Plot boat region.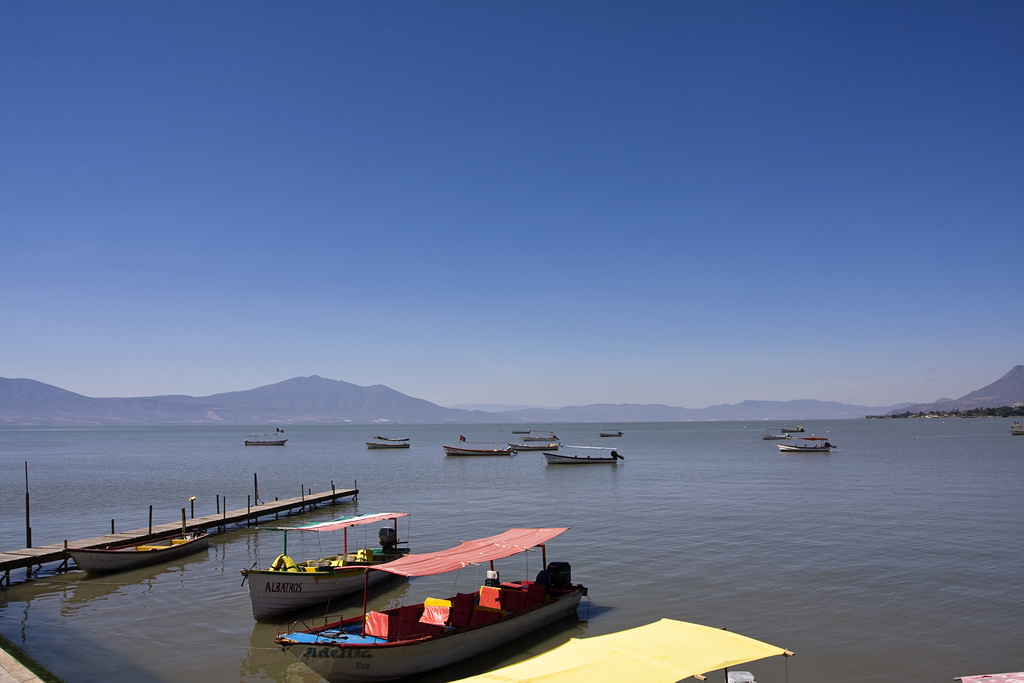
Plotted at pyautogui.locateOnScreen(244, 502, 415, 629).
